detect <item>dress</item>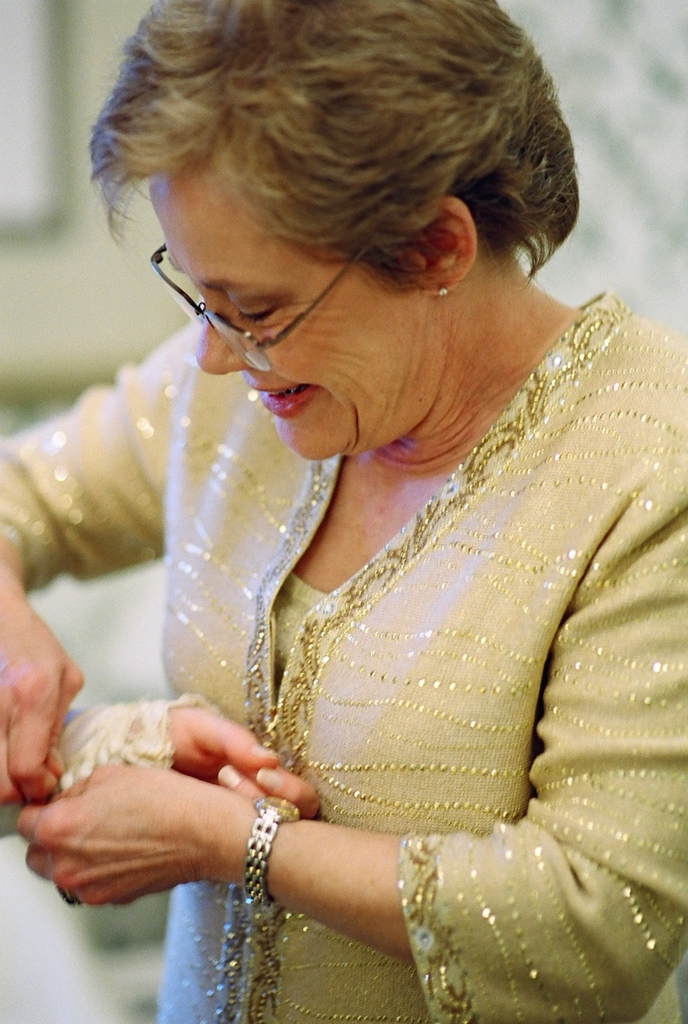
{"left": 0, "top": 280, "right": 687, "bottom": 1023}
